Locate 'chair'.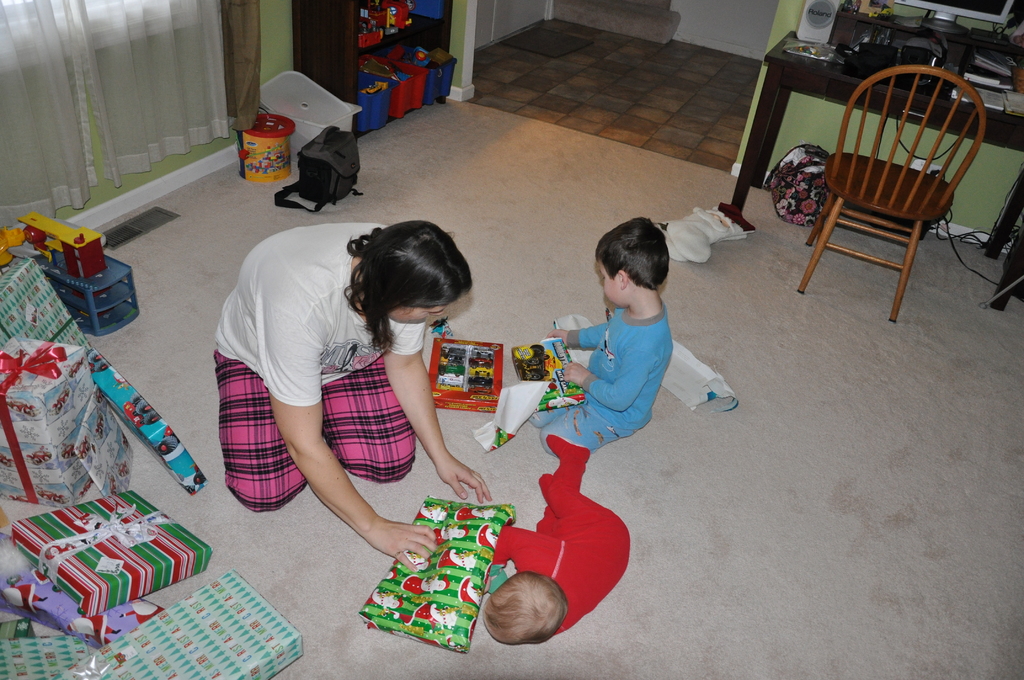
Bounding box: 799/60/1004/322.
